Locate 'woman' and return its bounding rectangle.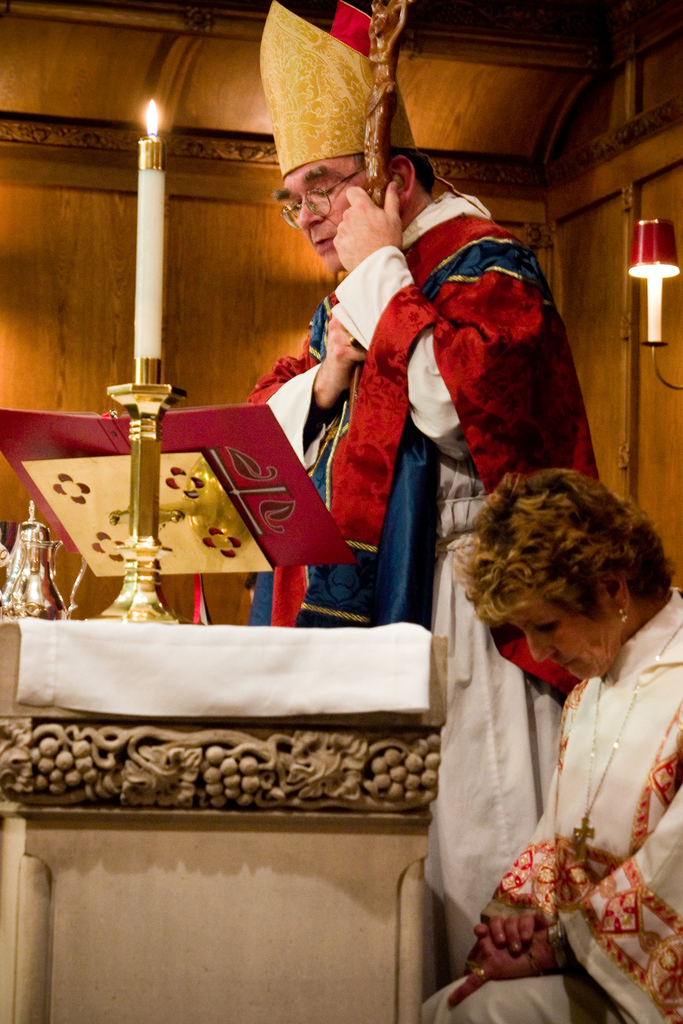
<region>425, 425, 655, 1023</region>.
